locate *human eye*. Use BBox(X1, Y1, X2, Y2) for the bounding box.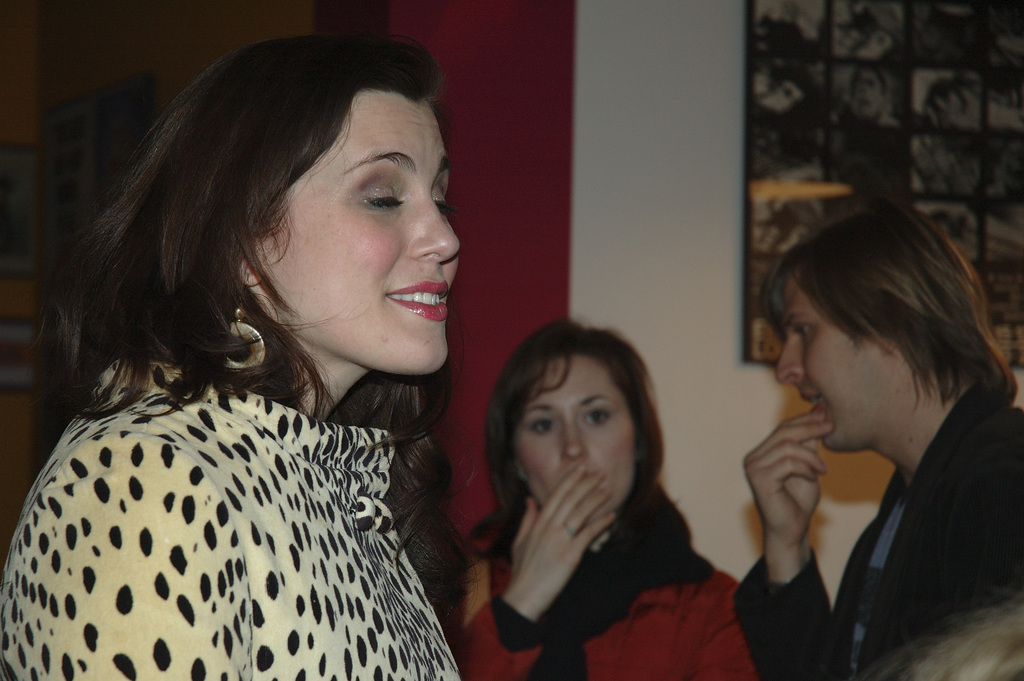
BBox(356, 179, 410, 218).
